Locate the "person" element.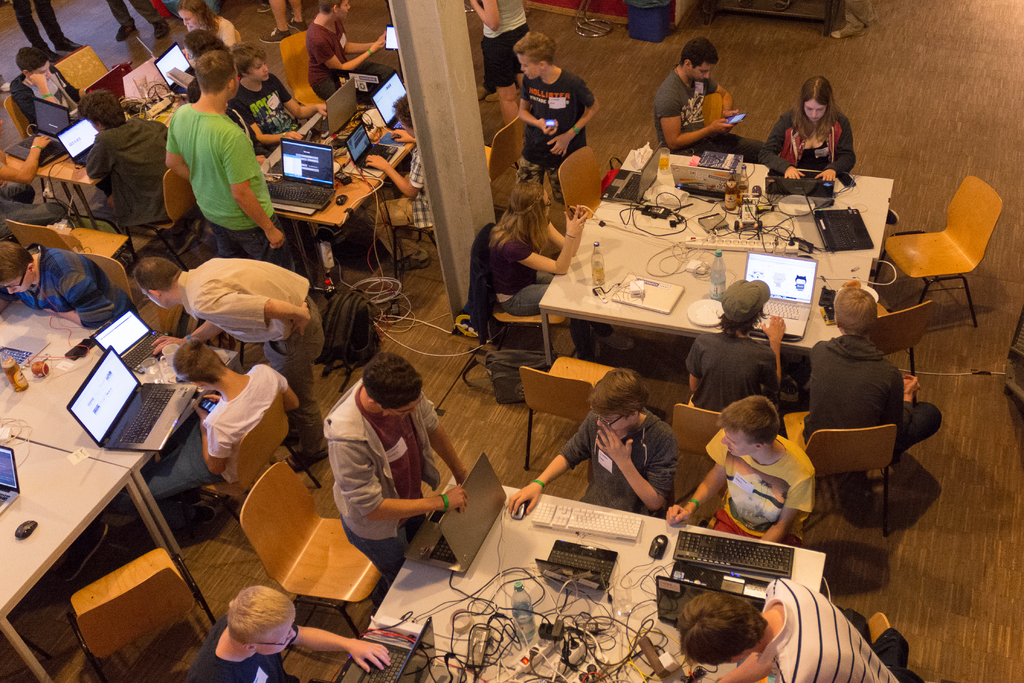
Element bbox: select_region(131, 257, 326, 473).
